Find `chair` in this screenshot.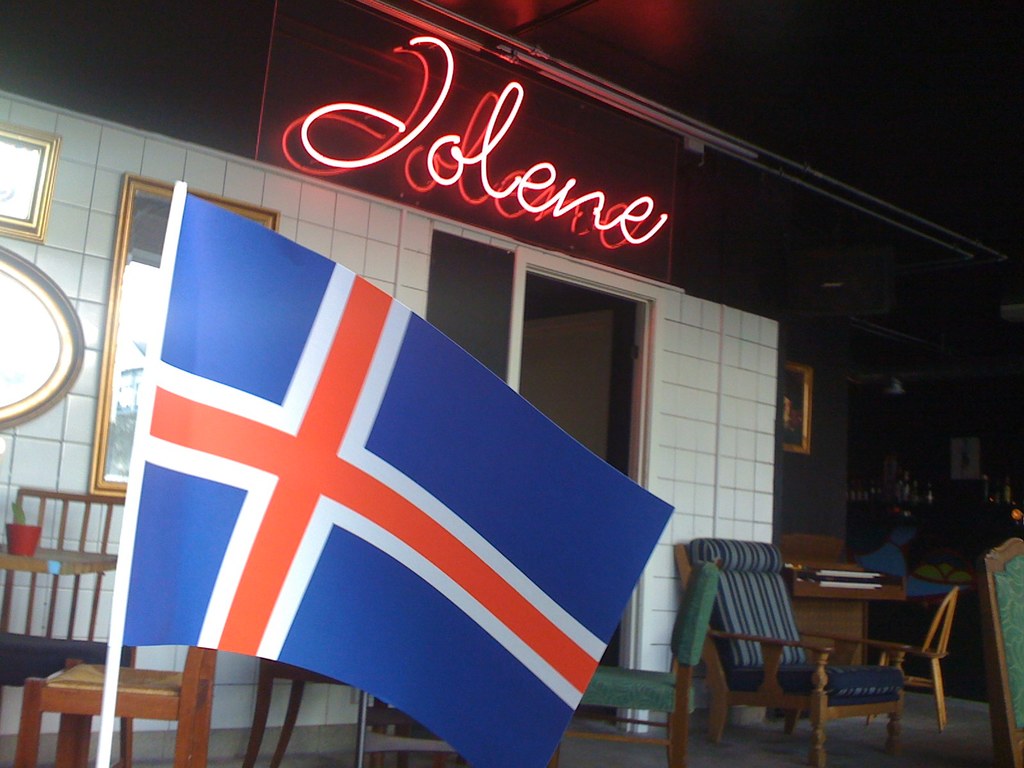
The bounding box for `chair` is (980, 537, 1023, 767).
